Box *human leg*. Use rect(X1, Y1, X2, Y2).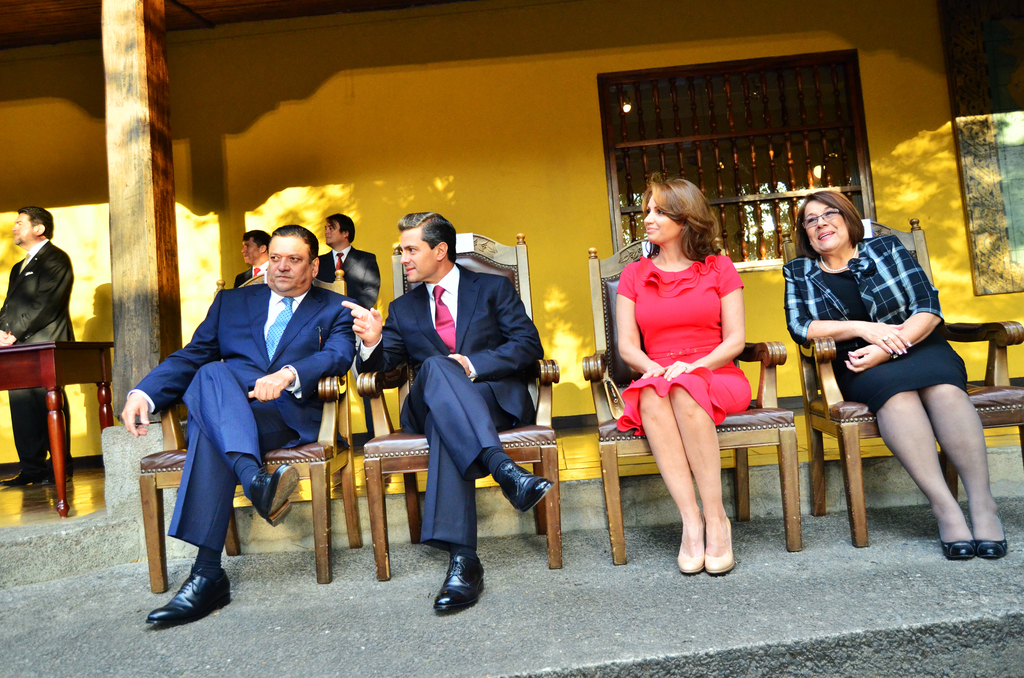
rect(0, 378, 42, 490).
